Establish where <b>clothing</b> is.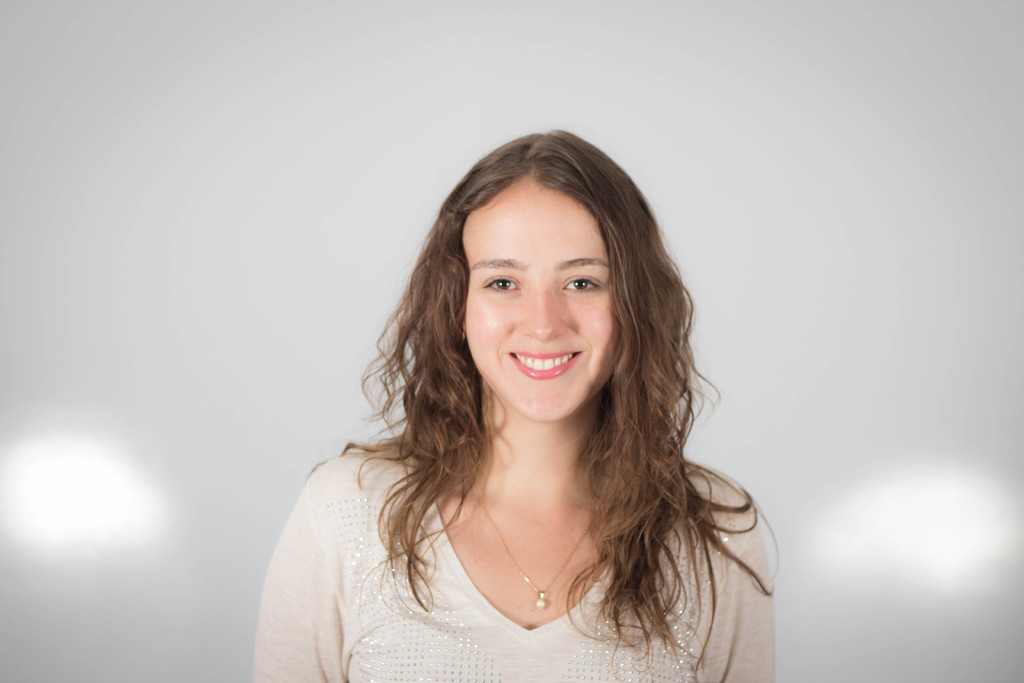
Established at (x1=255, y1=409, x2=772, y2=679).
